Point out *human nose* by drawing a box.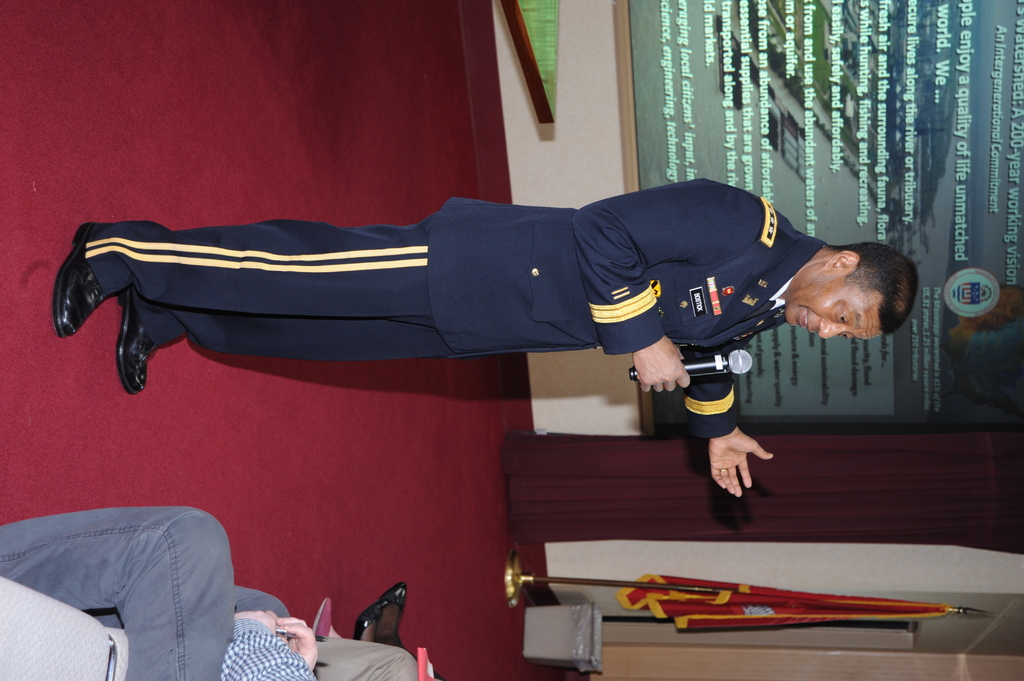
<box>819,317,847,339</box>.
